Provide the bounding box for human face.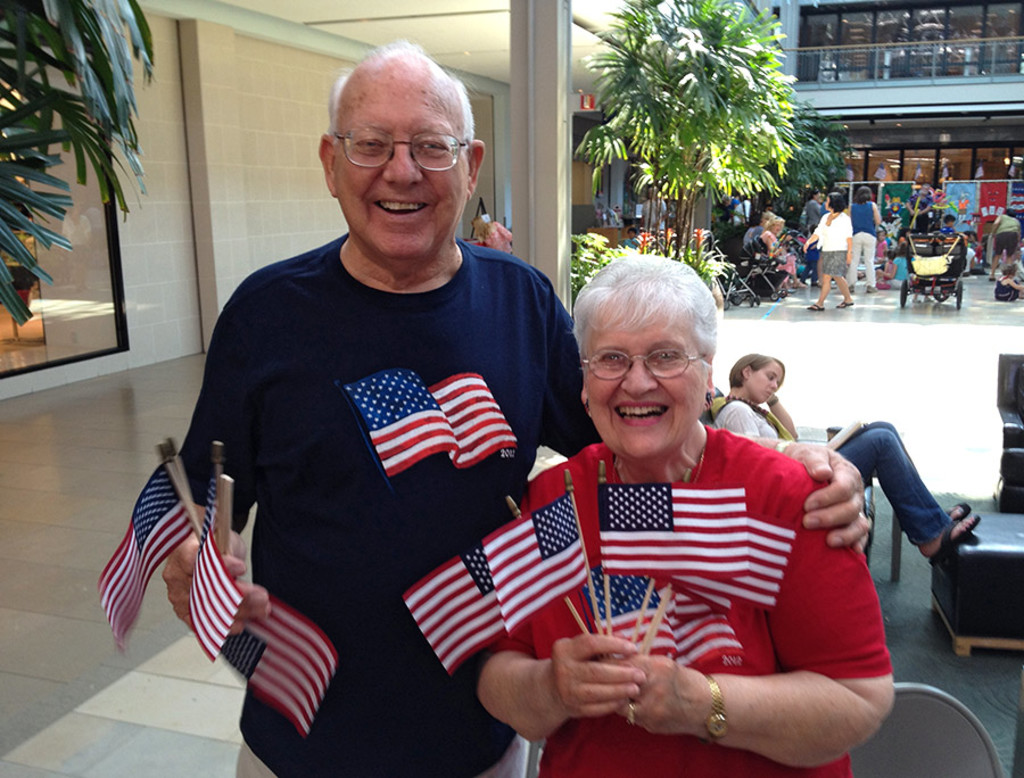
BBox(572, 299, 713, 464).
